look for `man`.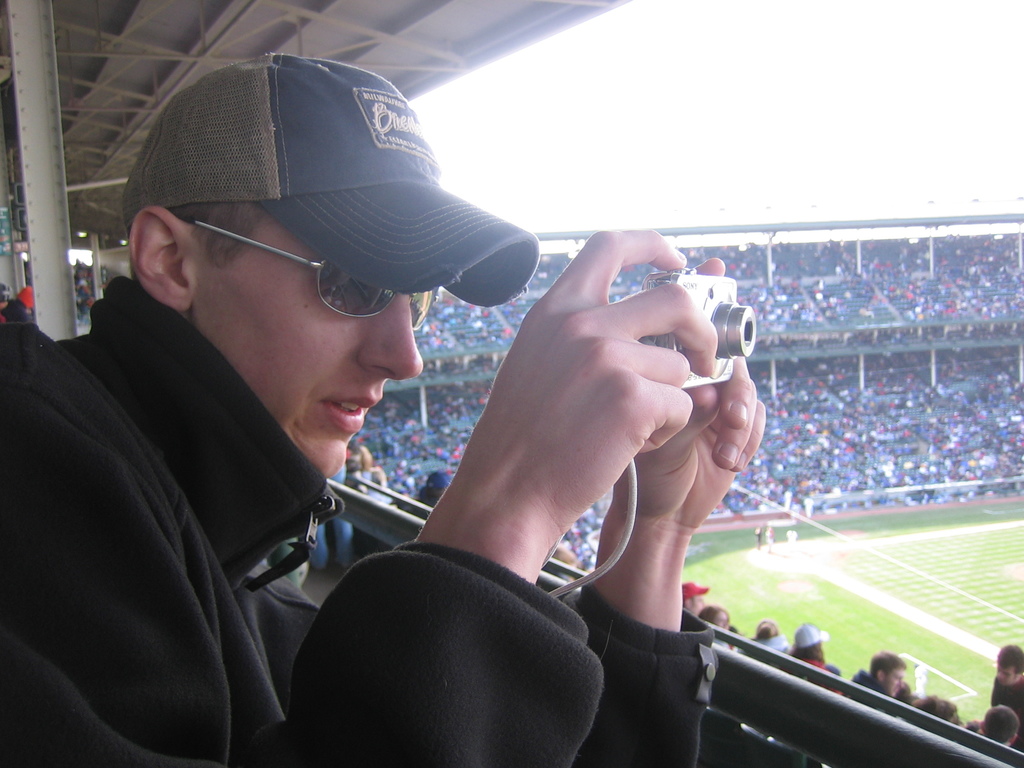
Found: region(682, 575, 710, 621).
